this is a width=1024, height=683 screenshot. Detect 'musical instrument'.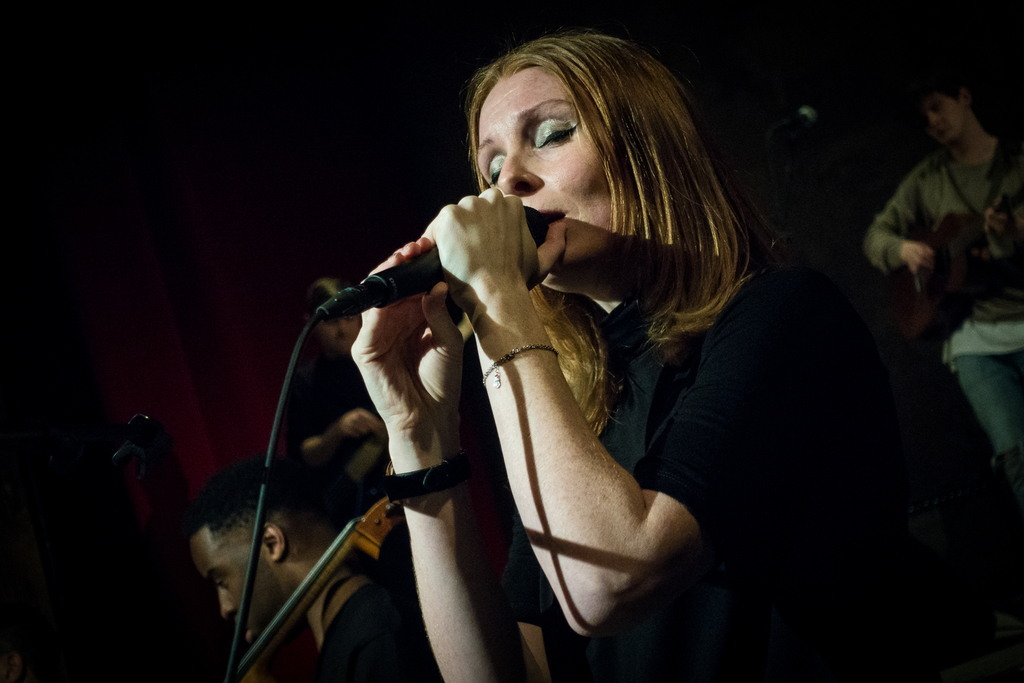
(888,171,1023,359).
